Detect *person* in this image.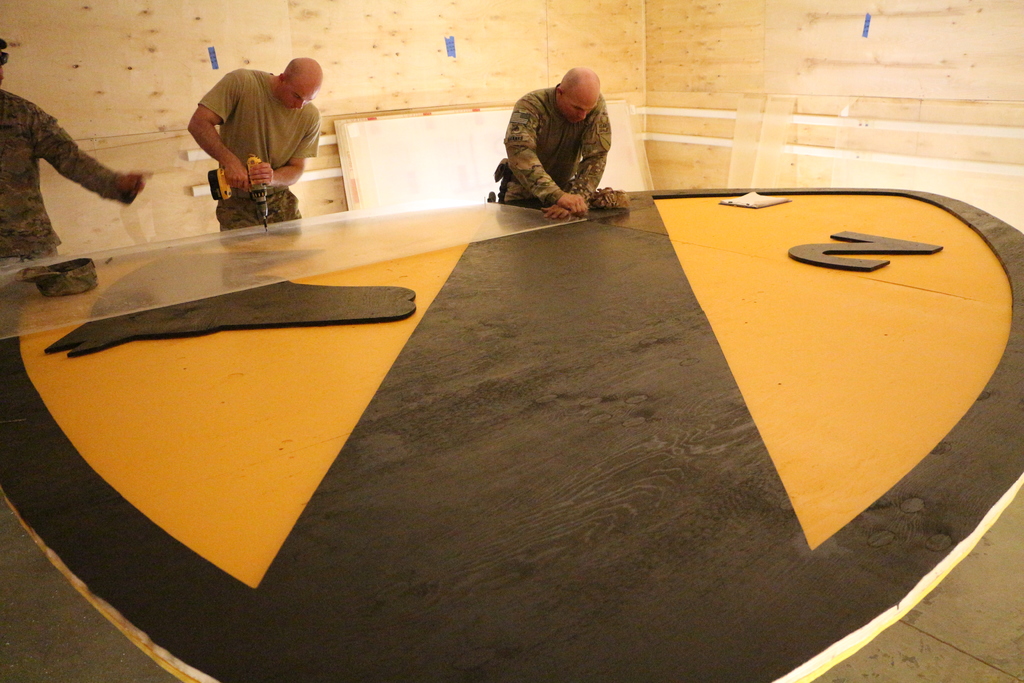
Detection: x1=189 y1=60 x2=321 y2=229.
